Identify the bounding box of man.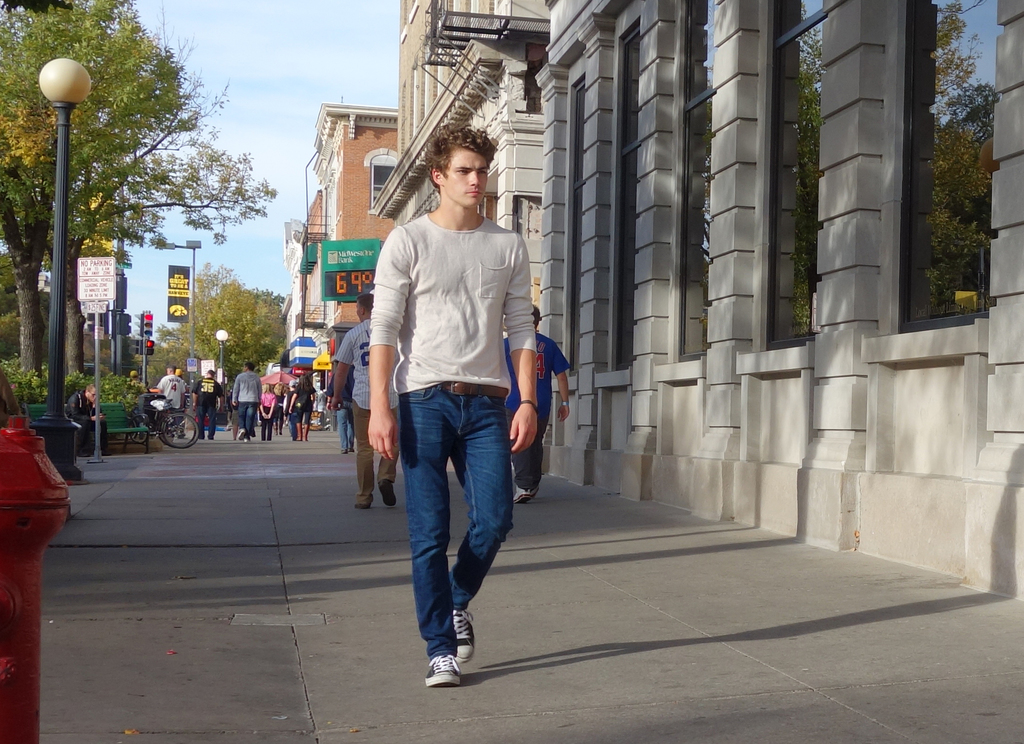
[left=328, top=293, right=399, bottom=509].
